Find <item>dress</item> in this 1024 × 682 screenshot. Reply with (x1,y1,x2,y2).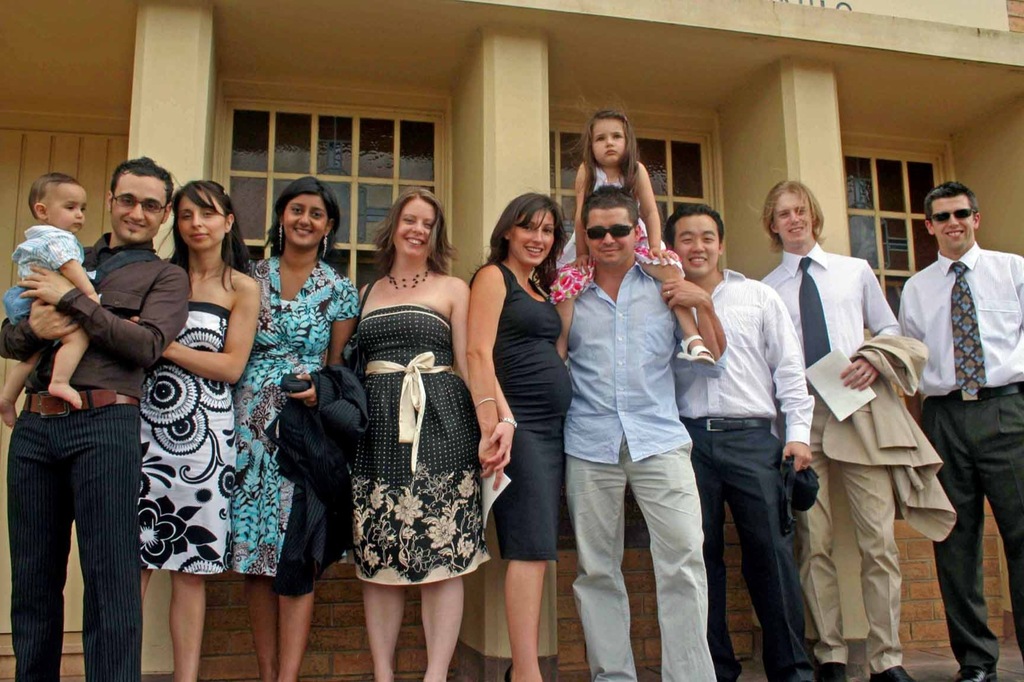
(546,168,686,304).
